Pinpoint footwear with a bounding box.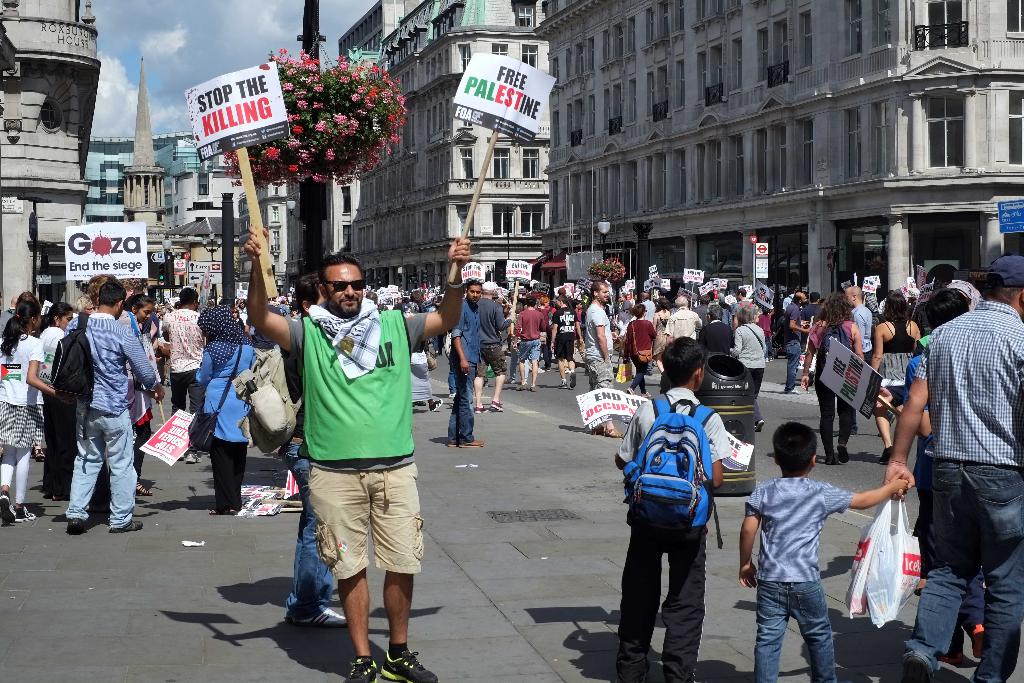
l=624, t=386, r=635, b=395.
